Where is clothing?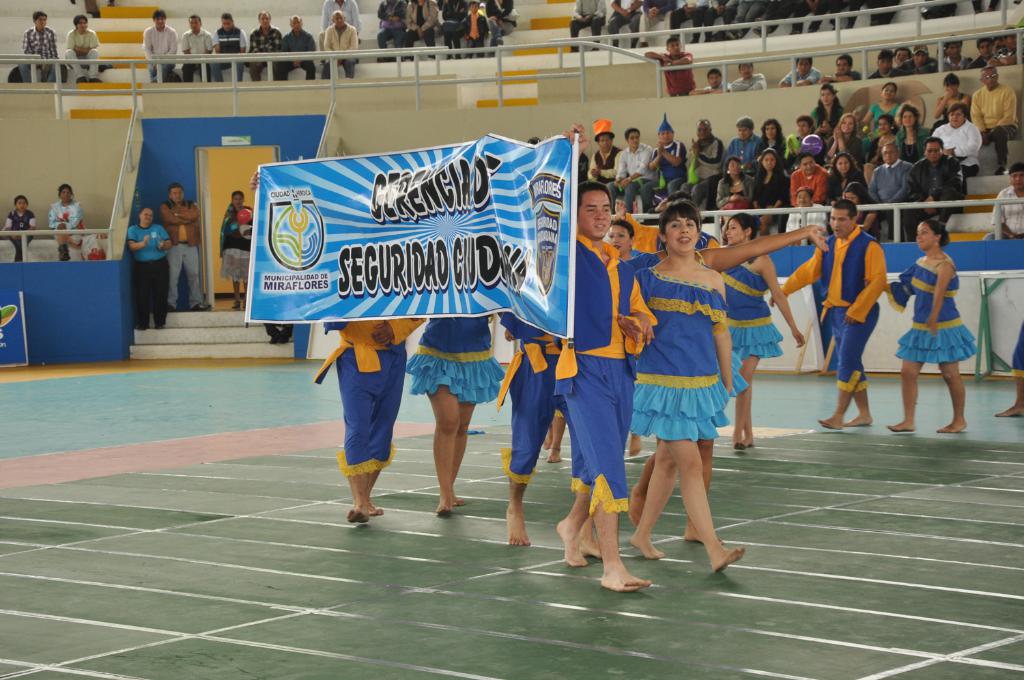
region(214, 18, 247, 87).
